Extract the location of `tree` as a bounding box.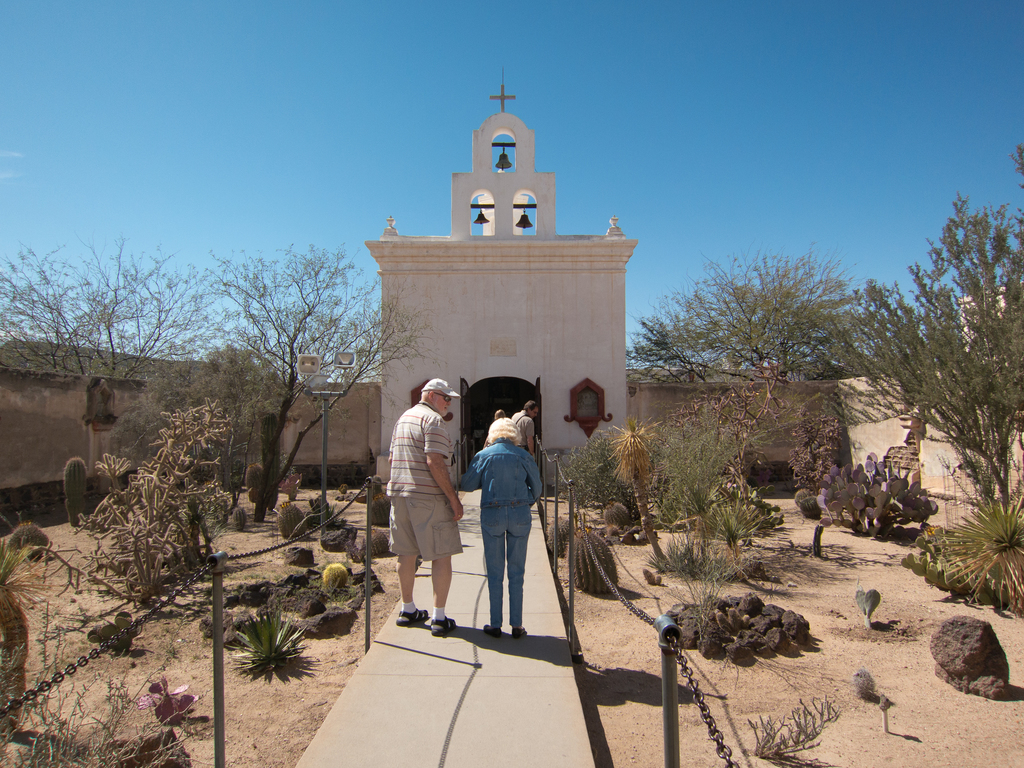
<region>821, 141, 1023, 533</region>.
